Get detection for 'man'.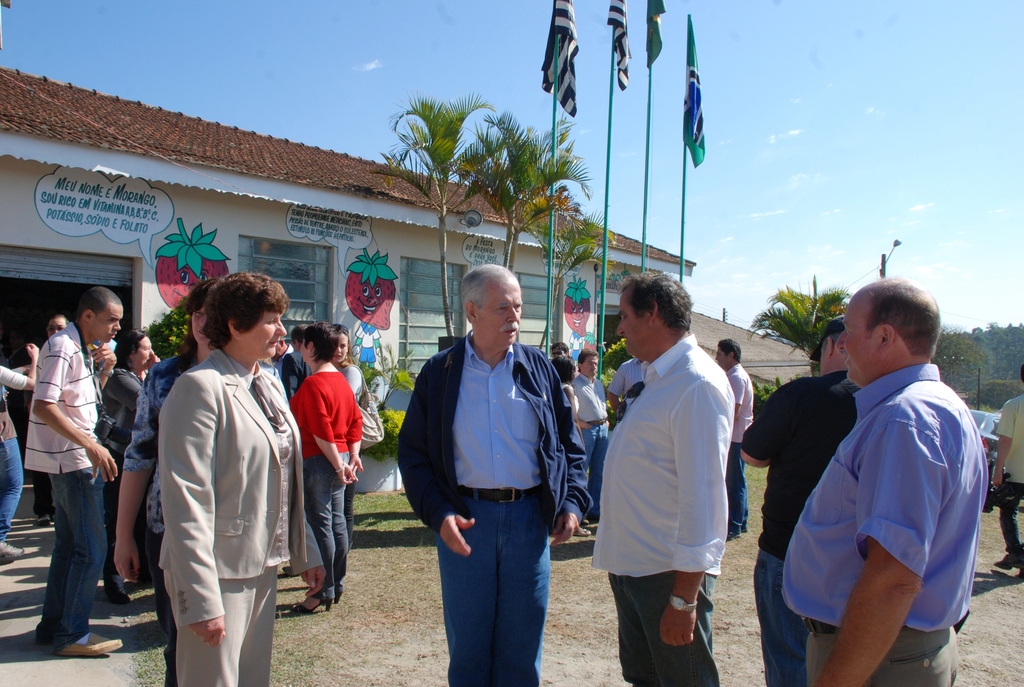
Detection: (988, 359, 1023, 581).
